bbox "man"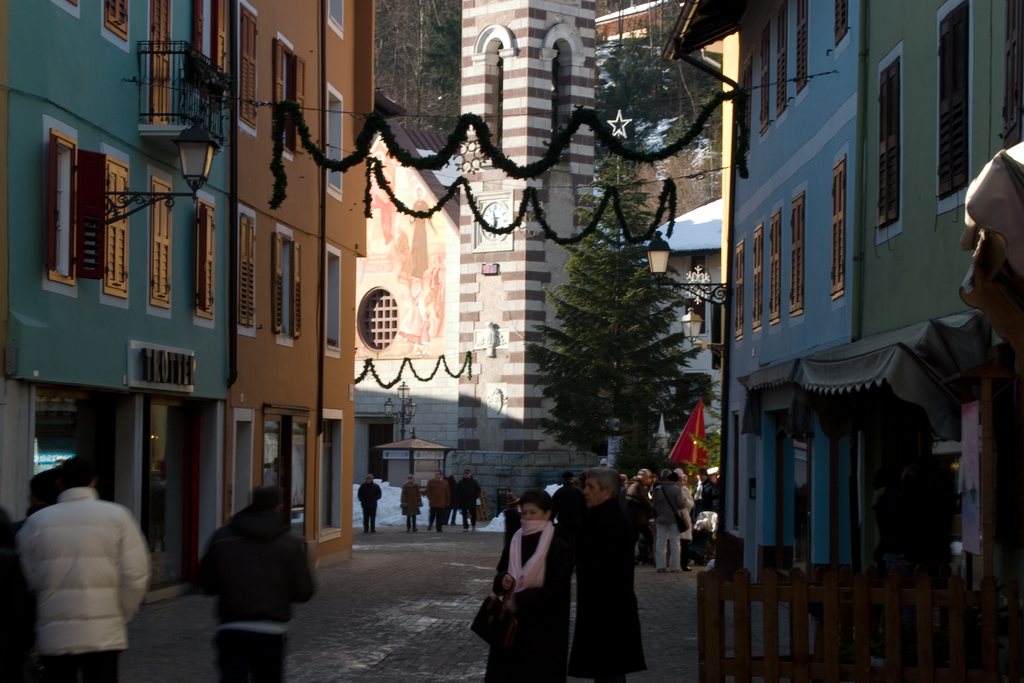
x1=184, y1=474, x2=321, y2=682
